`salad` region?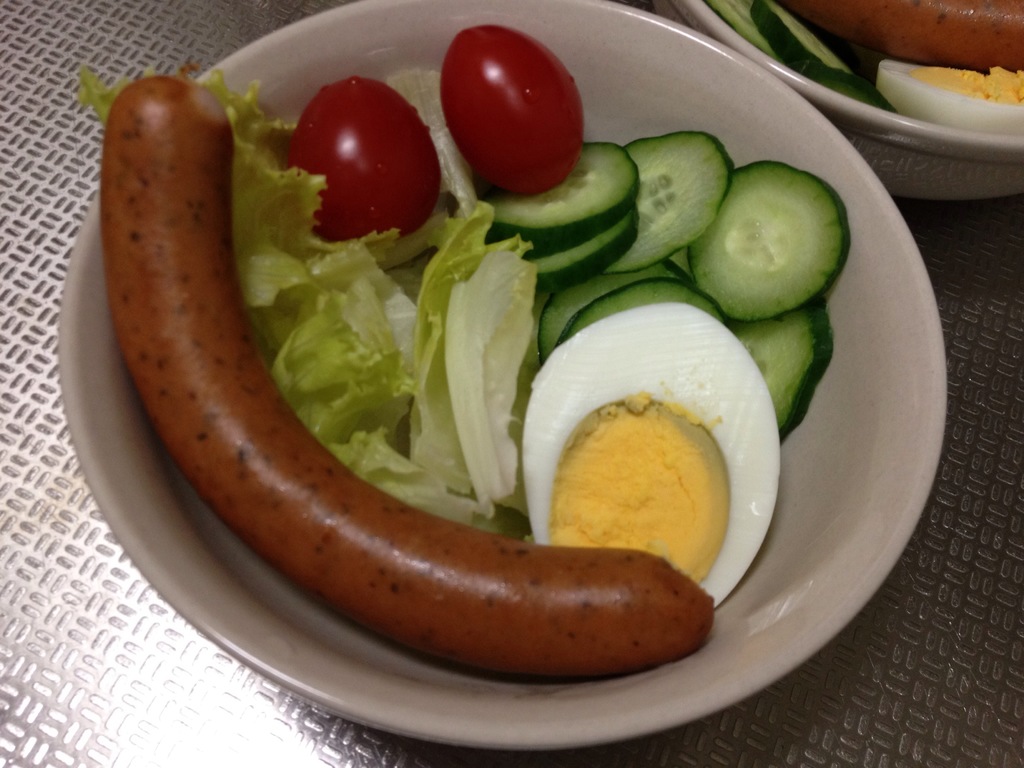
x1=708, y1=0, x2=1023, y2=140
